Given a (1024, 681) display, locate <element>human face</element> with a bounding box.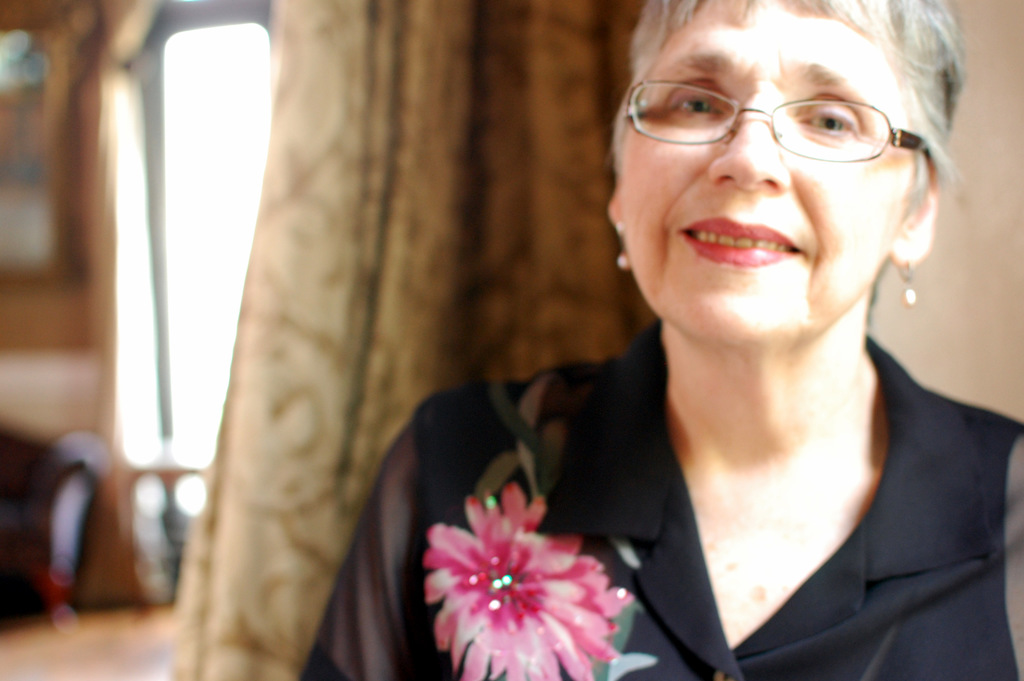
Located: rect(612, 0, 922, 351).
